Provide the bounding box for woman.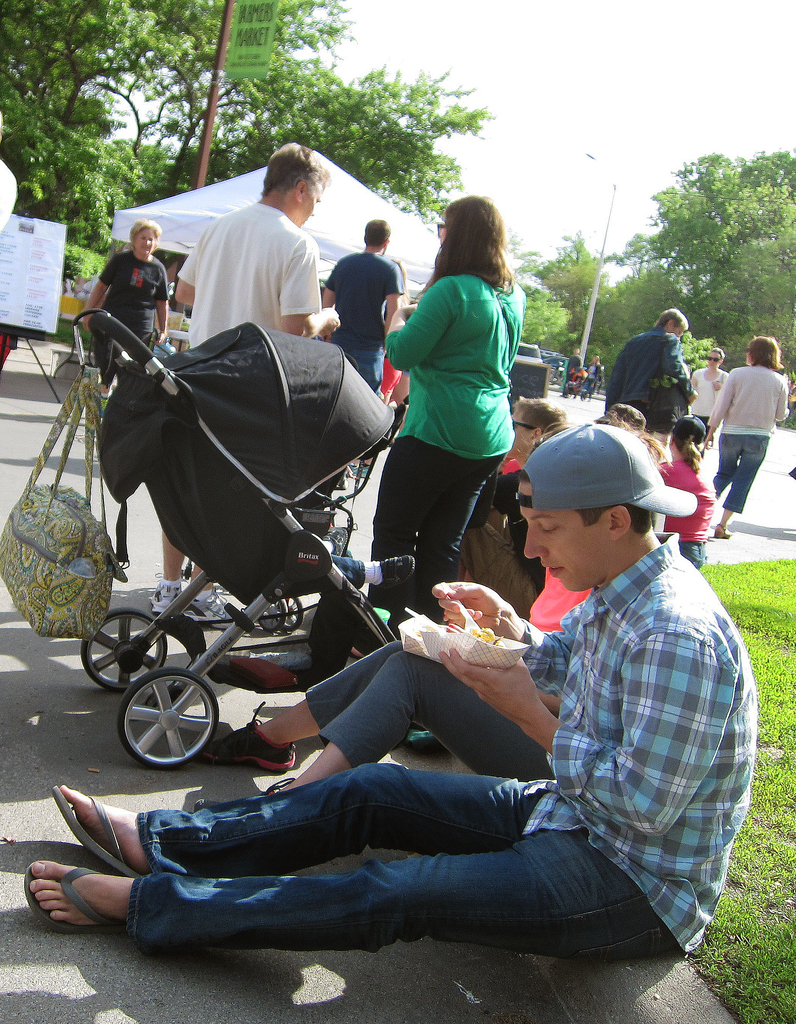
{"x1": 660, "y1": 410, "x2": 718, "y2": 564}.
